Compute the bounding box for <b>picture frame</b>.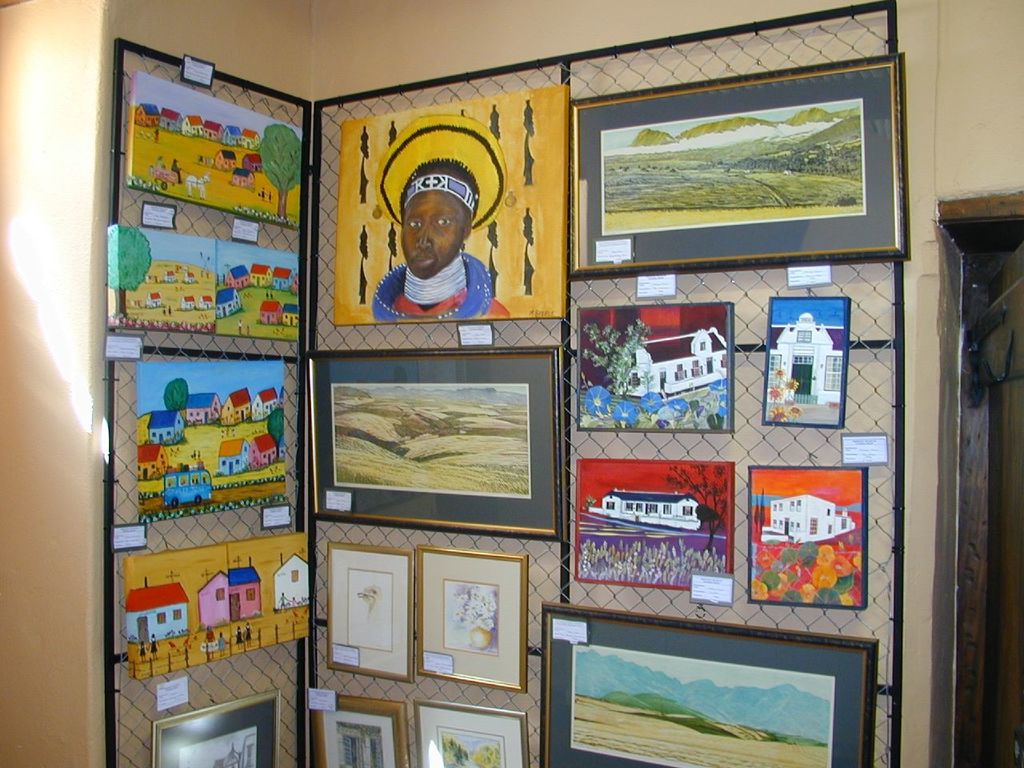
crop(314, 696, 411, 767).
